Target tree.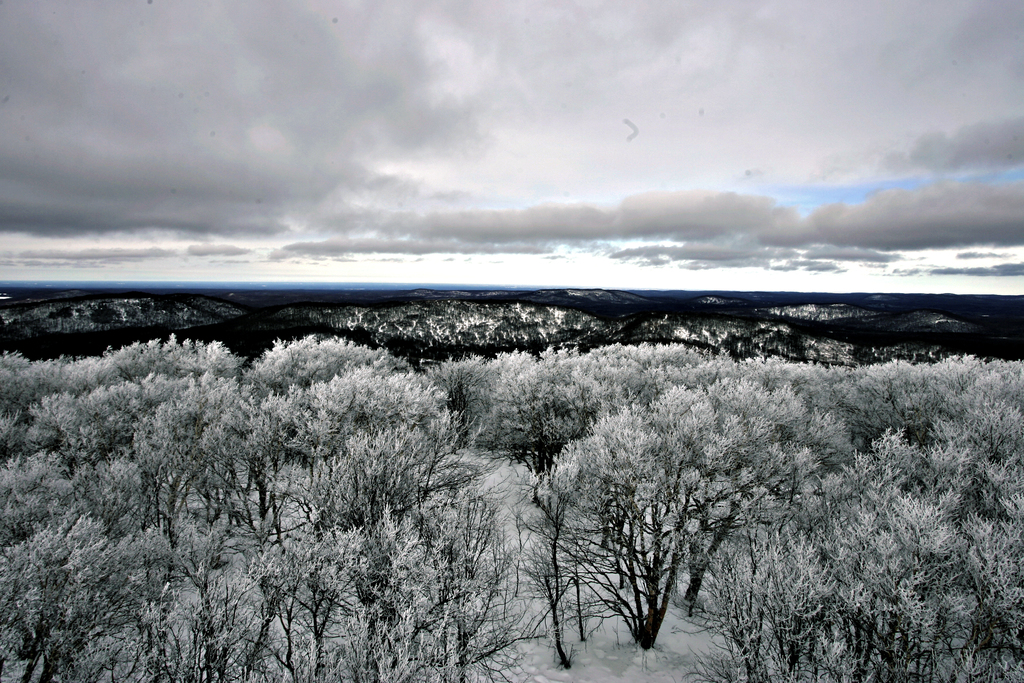
Target region: 538, 340, 607, 448.
